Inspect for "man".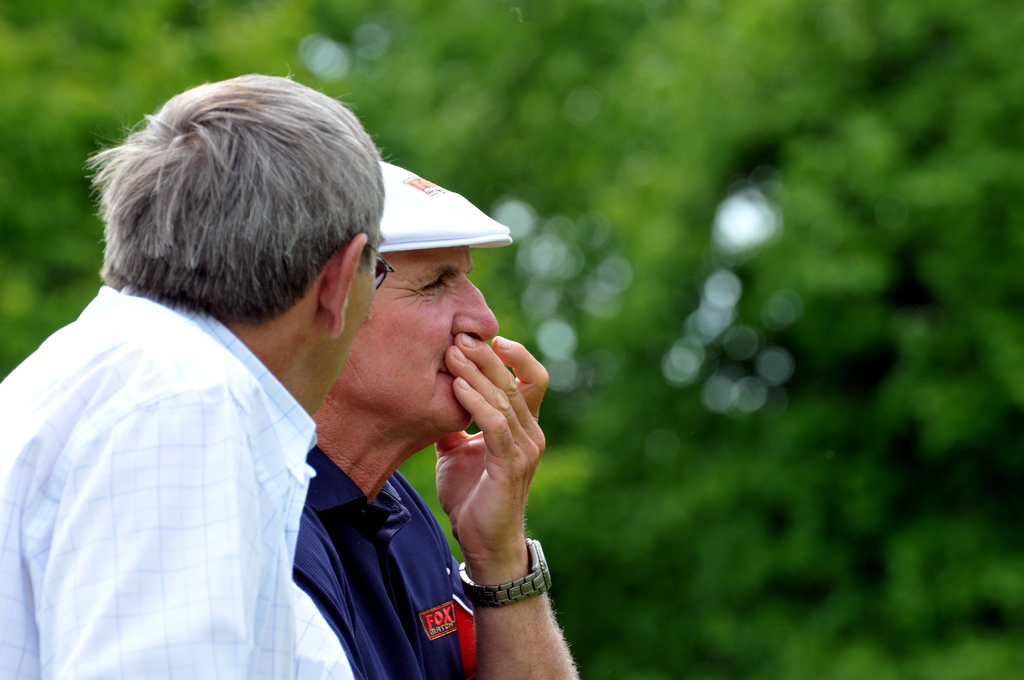
Inspection: crop(15, 72, 424, 667).
